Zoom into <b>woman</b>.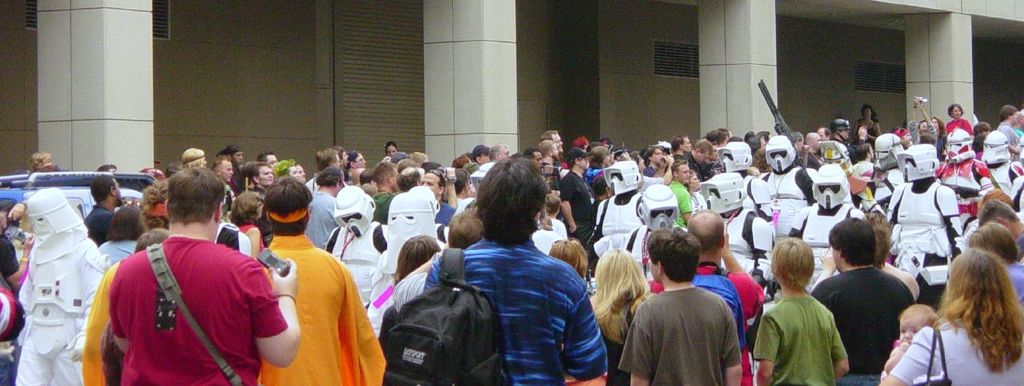
Zoom target: (left=230, top=189, right=266, bottom=260).
